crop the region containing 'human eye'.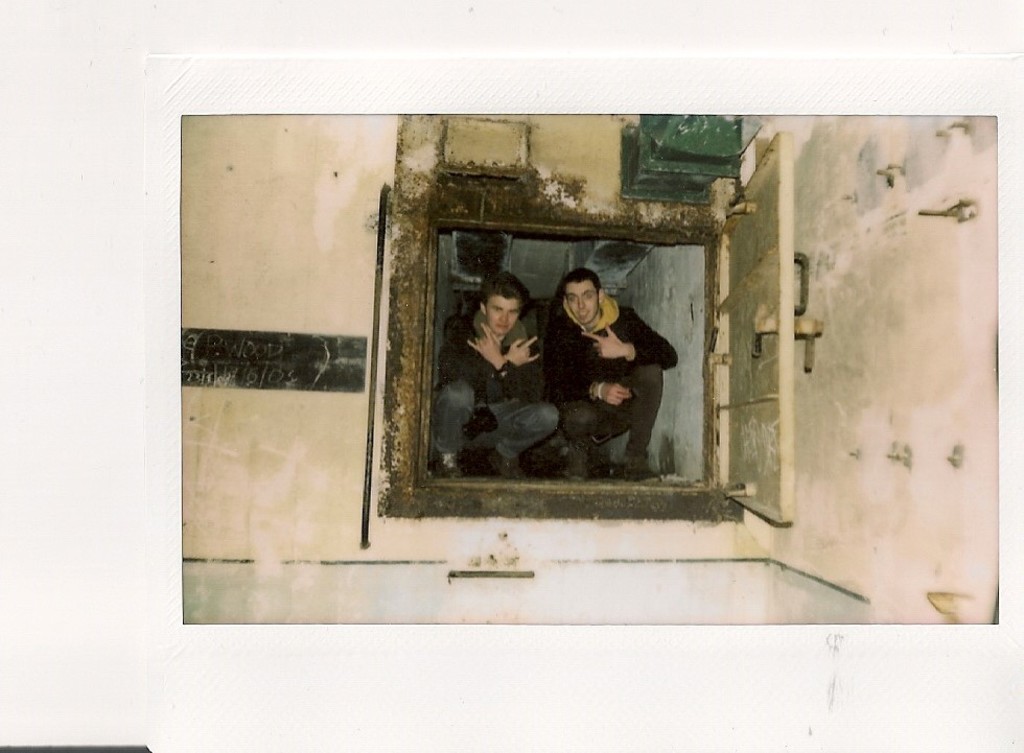
Crop region: BBox(492, 306, 504, 315).
